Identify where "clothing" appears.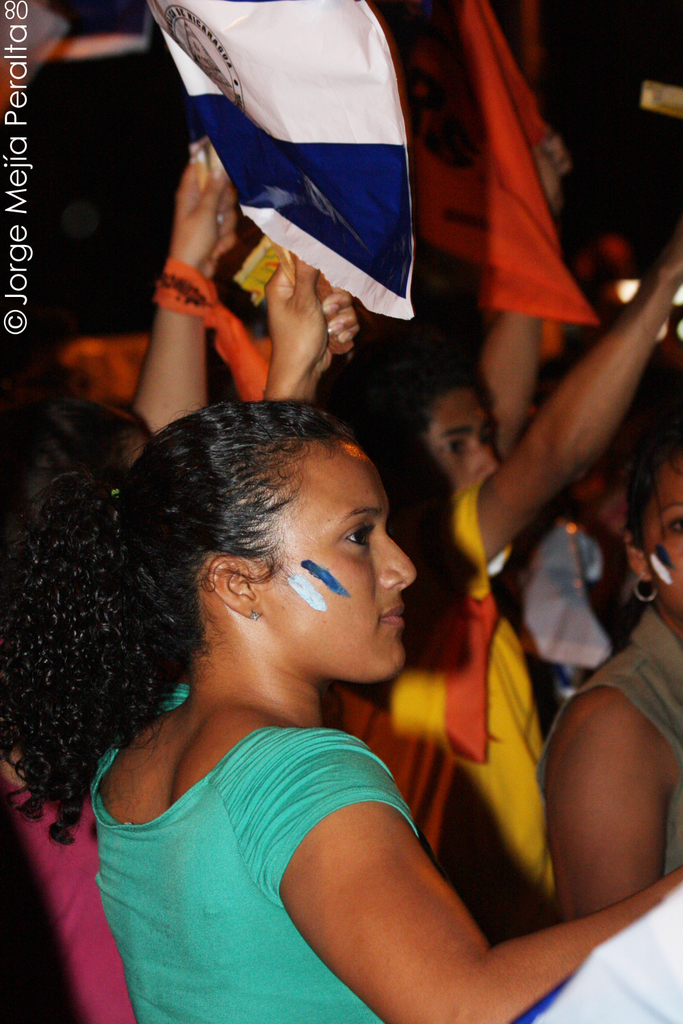
Appears at bbox=[81, 684, 426, 1020].
